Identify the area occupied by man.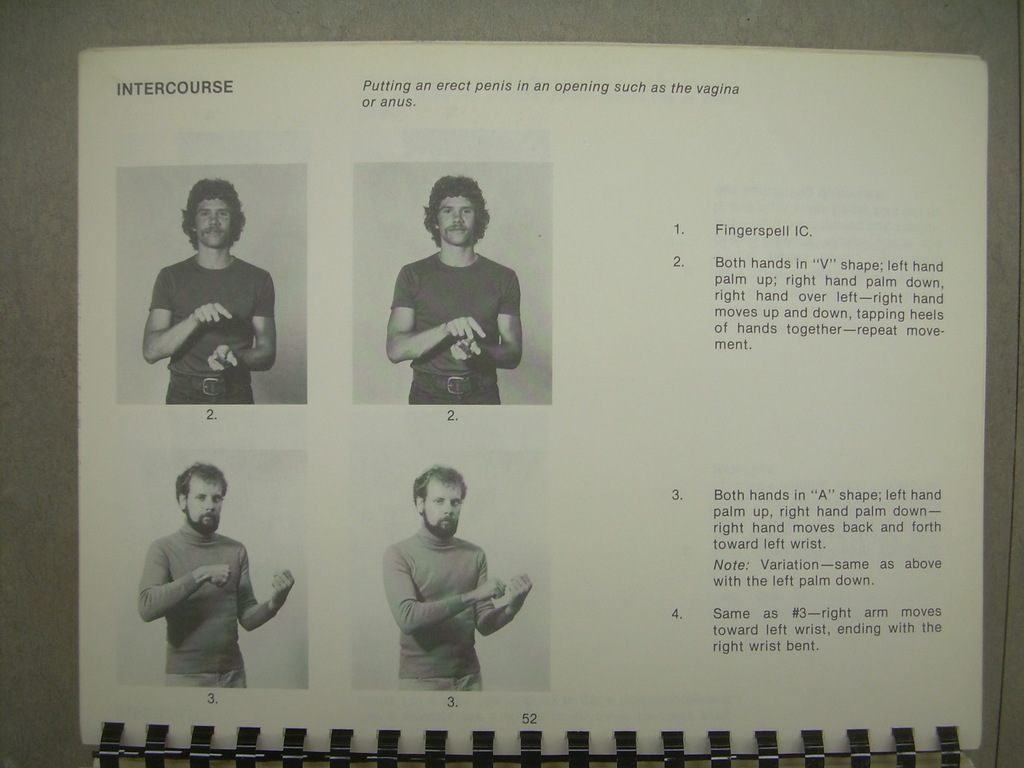
Area: Rect(135, 463, 296, 692).
